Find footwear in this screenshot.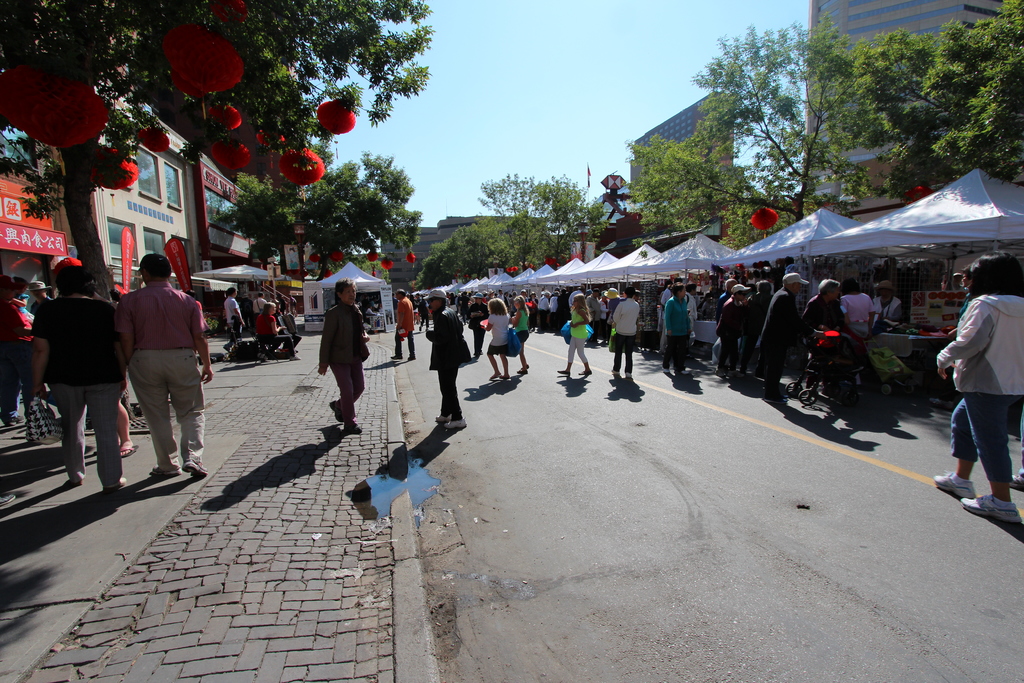
The bounding box for footwear is Rect(108, 474, 130, 490).
